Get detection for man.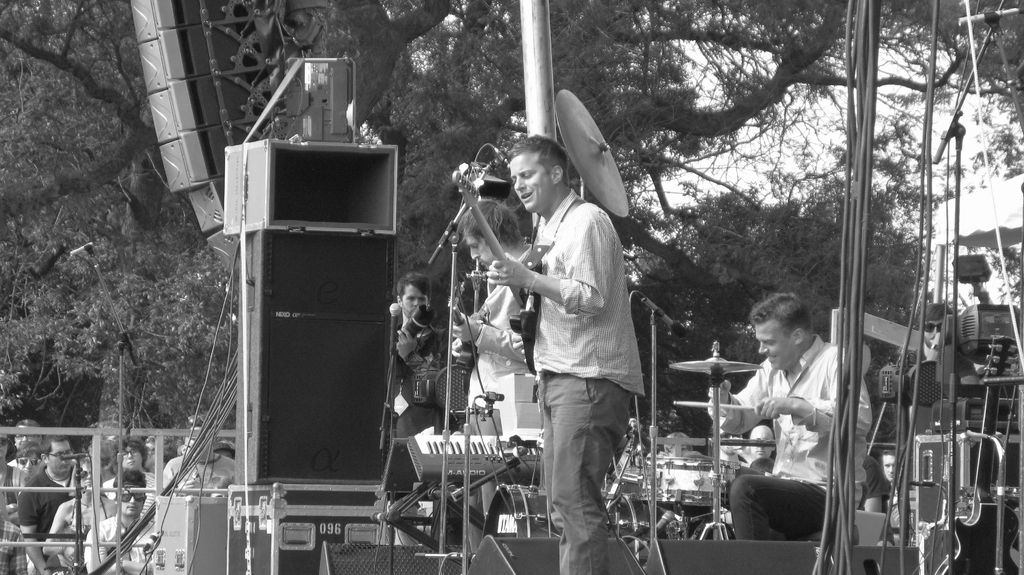
Detection: l=17, t=434, r=86, b=574.
